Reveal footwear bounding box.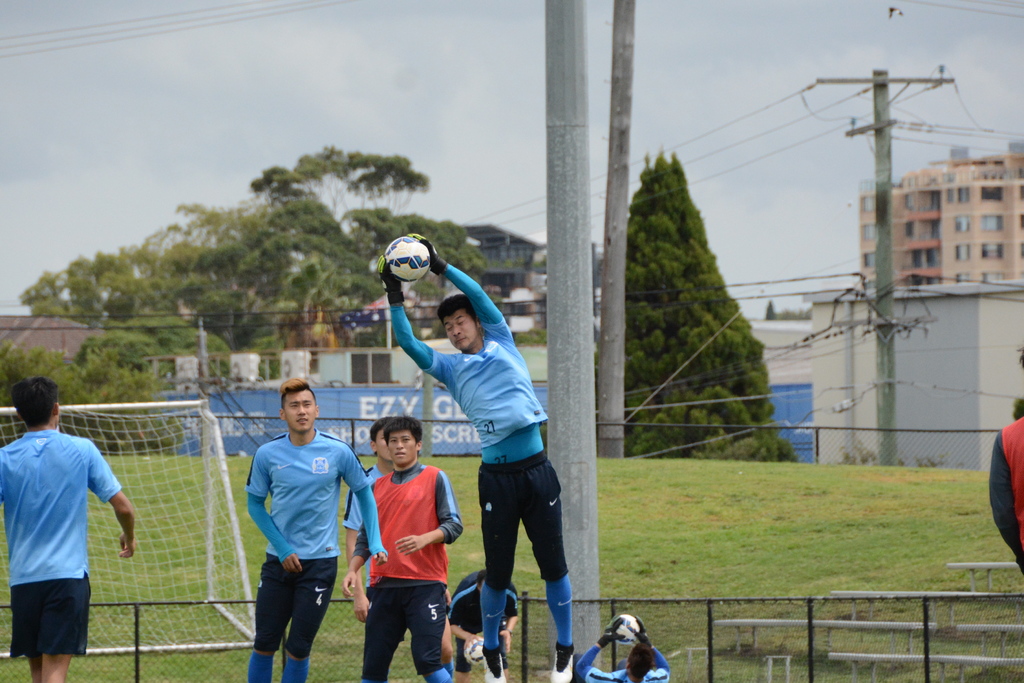
Revealed: 549,639,577,680.
